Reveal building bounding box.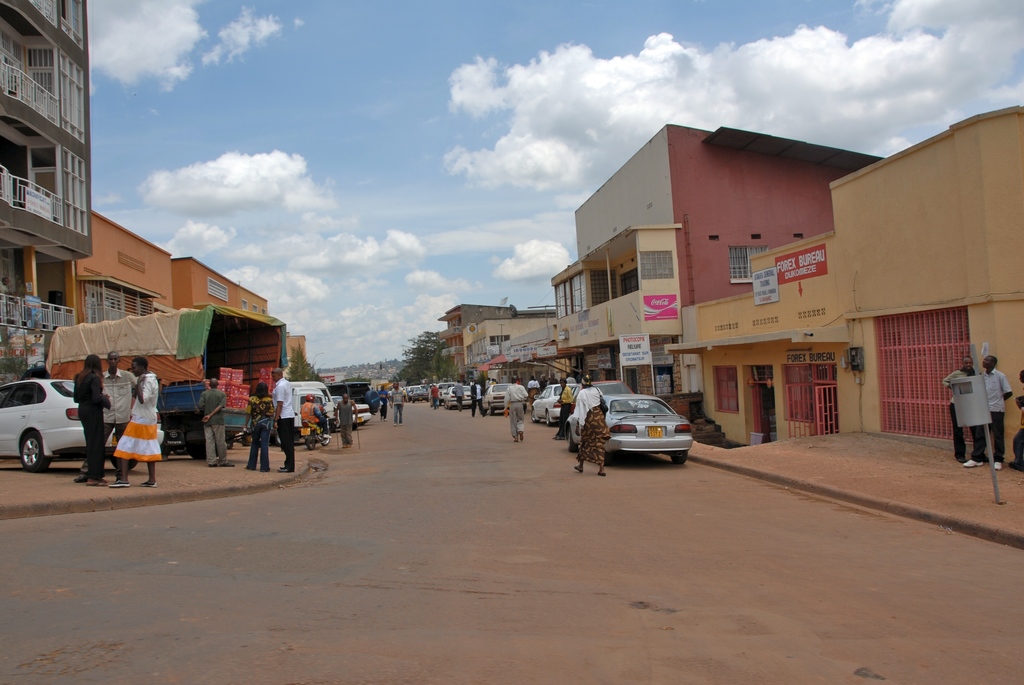
Revealed: x1=173 y1=256 x2=271 y2=318.
